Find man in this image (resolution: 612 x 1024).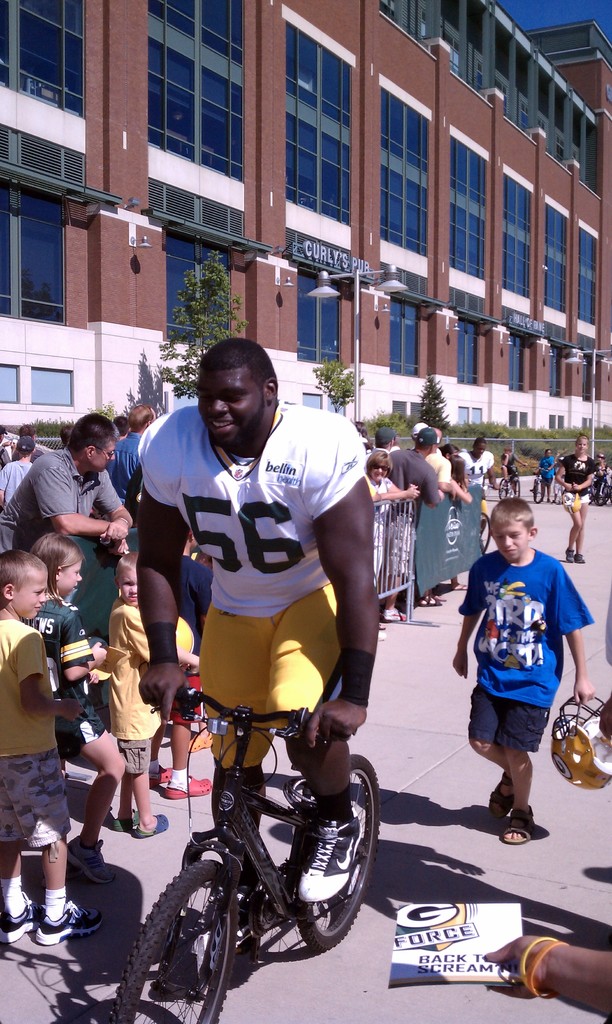
{"x1": 0, "y1": 436, "x2": 39, "y2": 557}.
